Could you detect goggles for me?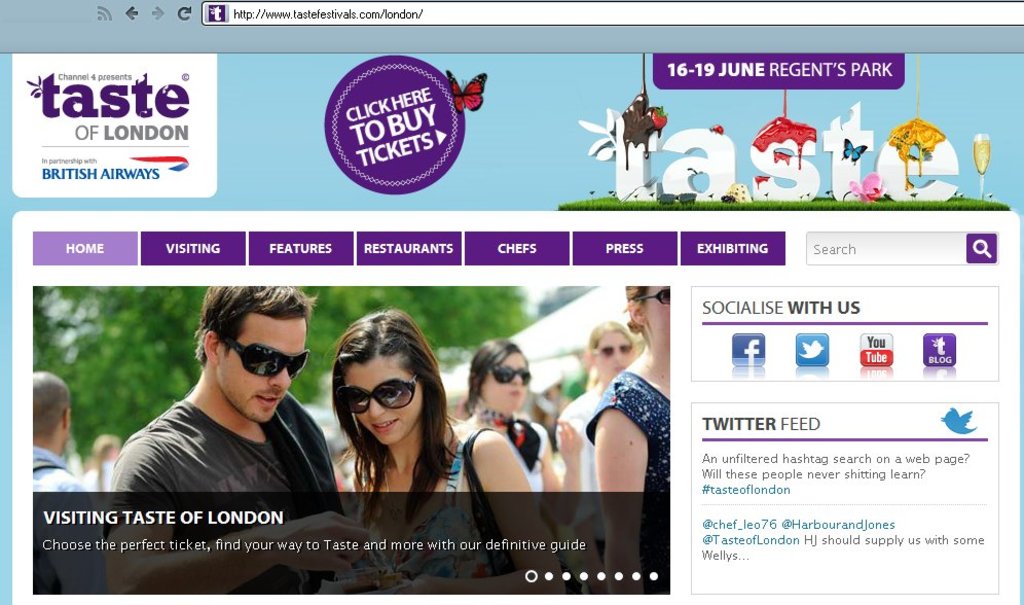
Detection result: <box>585,342,636,354</box>.
